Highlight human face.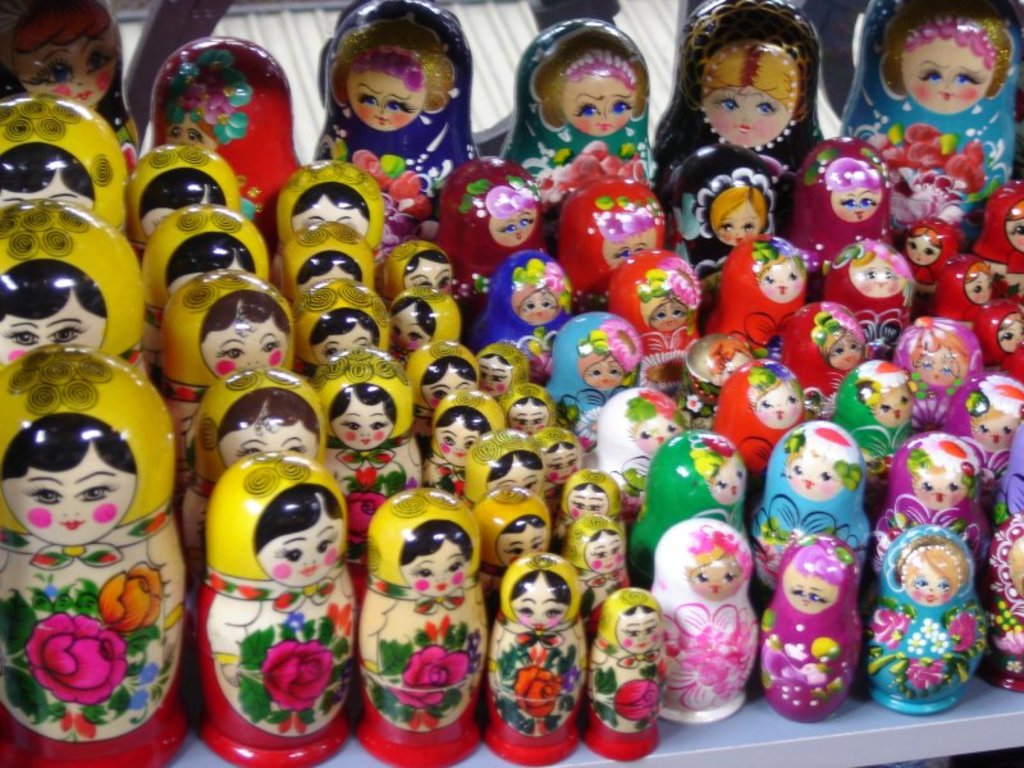
Highlighted region: (508,589,566,634).
